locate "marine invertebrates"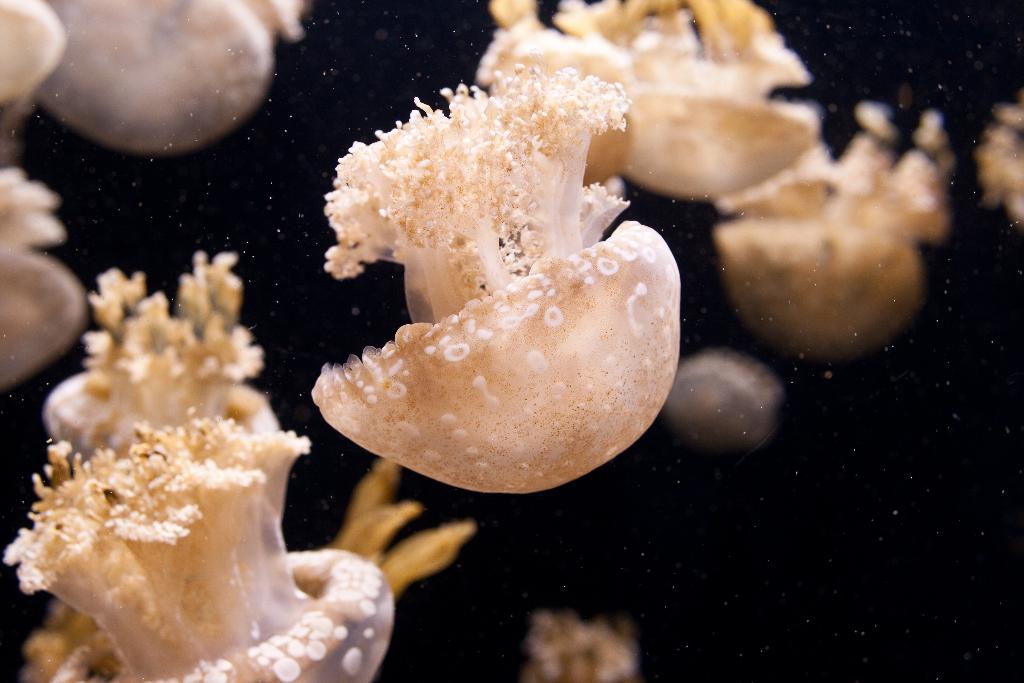
<region>36, 235, 303, 527</region>
